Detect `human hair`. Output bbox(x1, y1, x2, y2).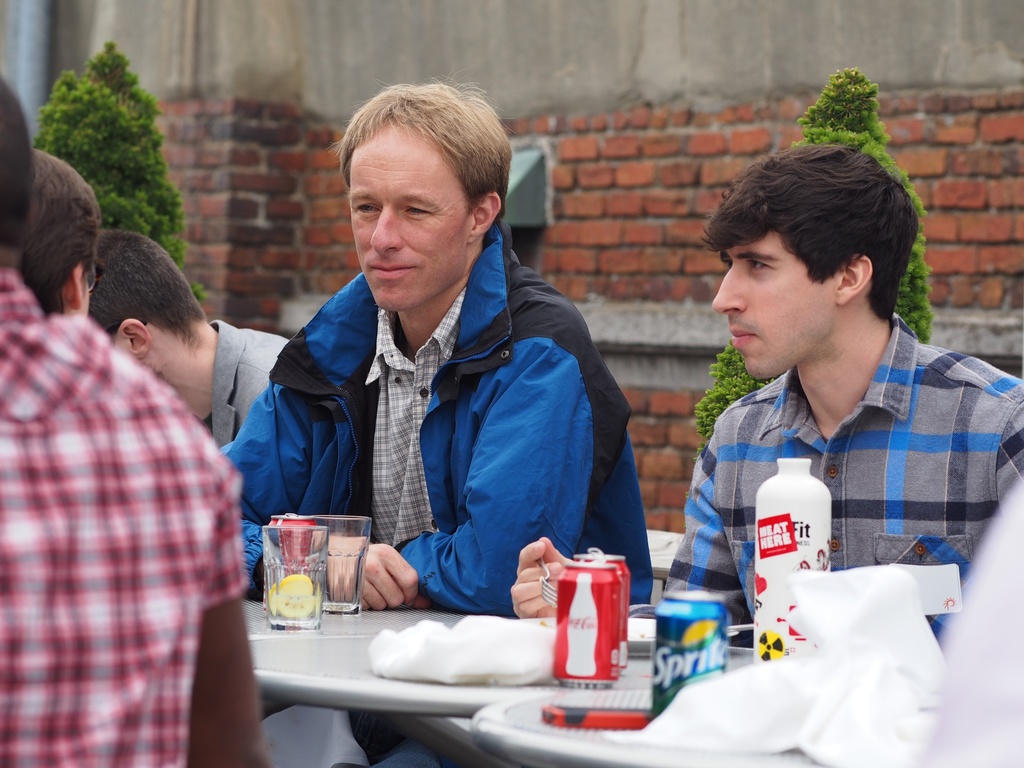
bbox(0, 74, 36, 268).
